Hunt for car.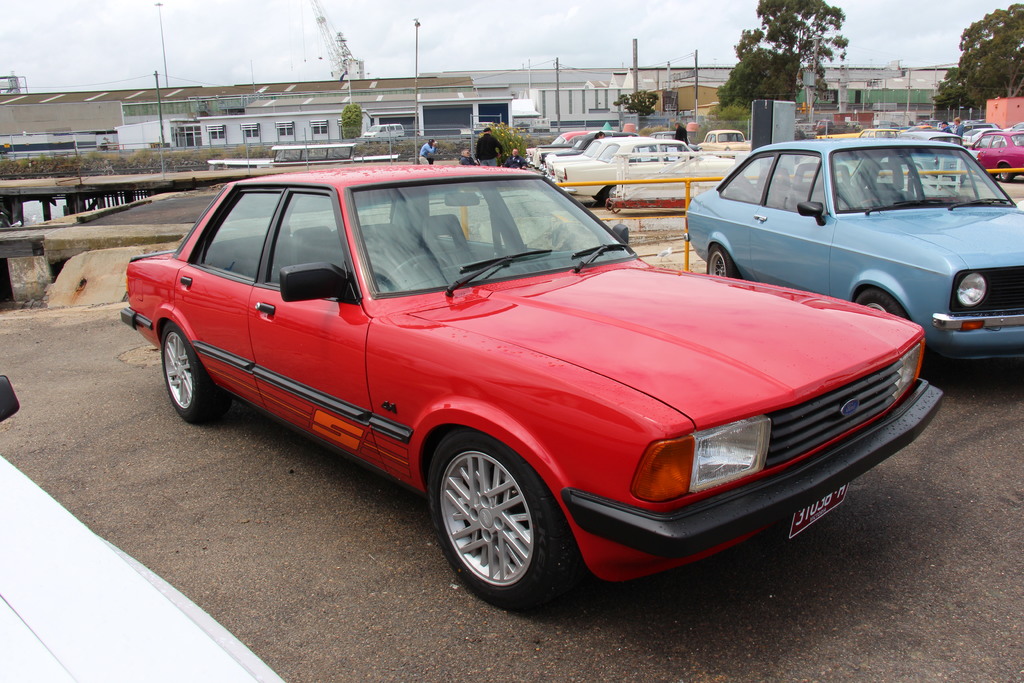
Hunted down at {"left": 696, "top": 129, "right": 756, "bottom": 158}.
